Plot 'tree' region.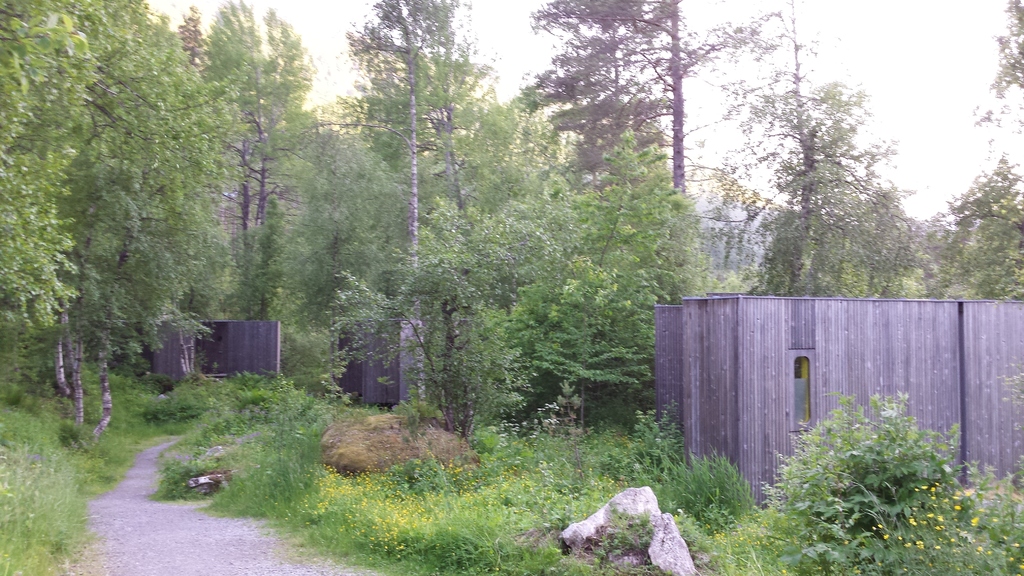
Plotted at detection(943, 0, 1023, 307).
